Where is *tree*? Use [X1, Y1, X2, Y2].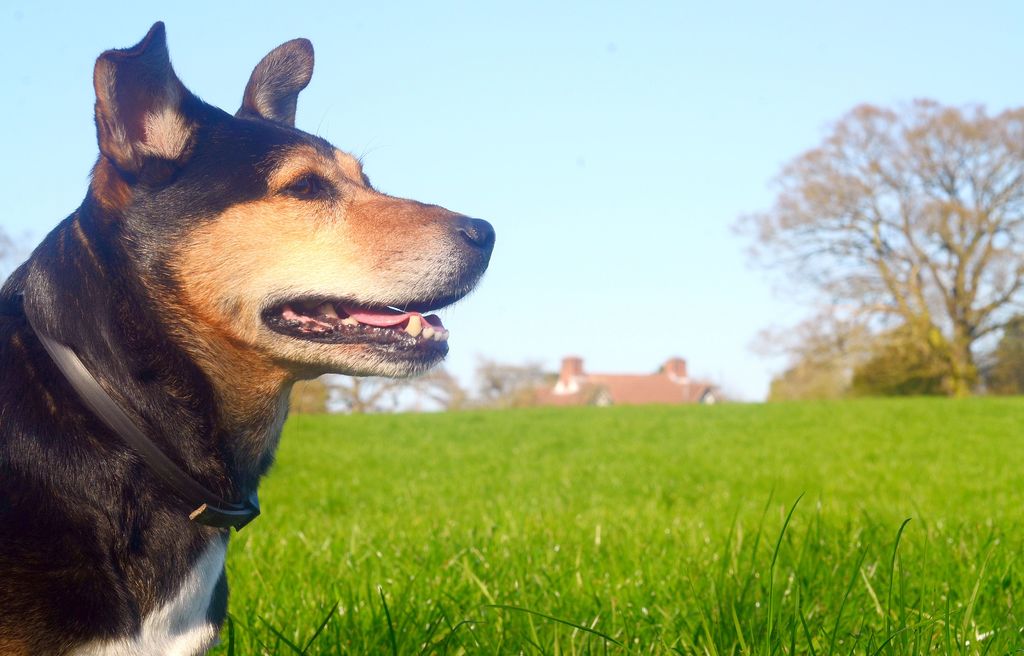
[0, 224, 36, 291].
